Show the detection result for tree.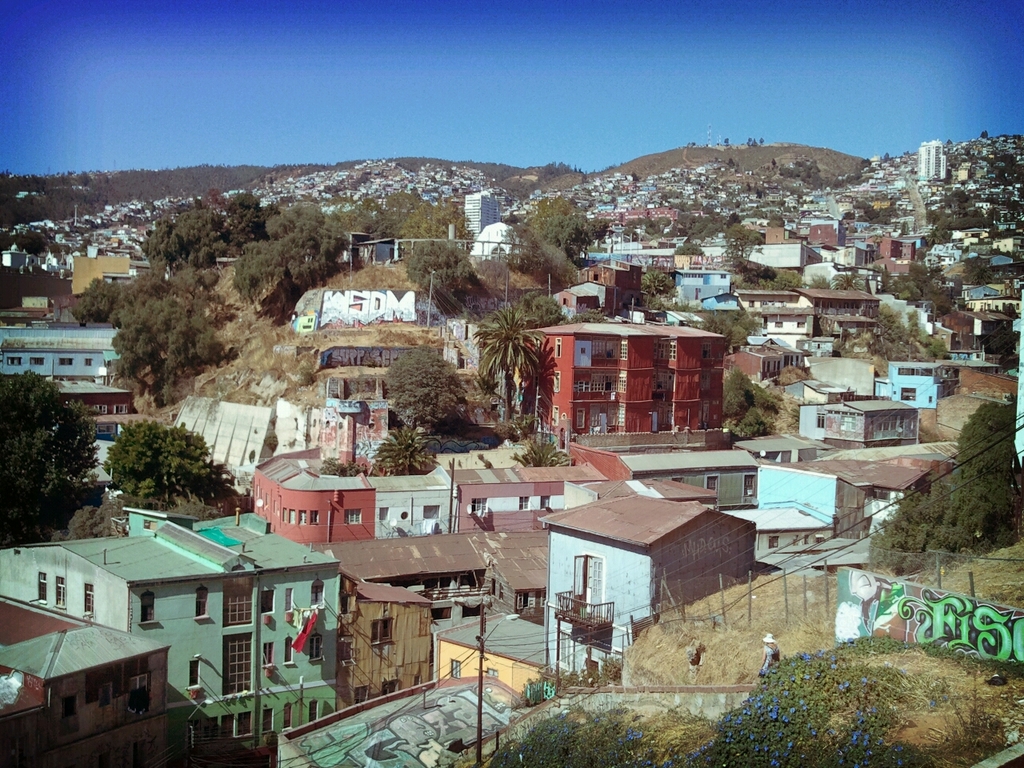
select_region(831, 270, 861, 289).
